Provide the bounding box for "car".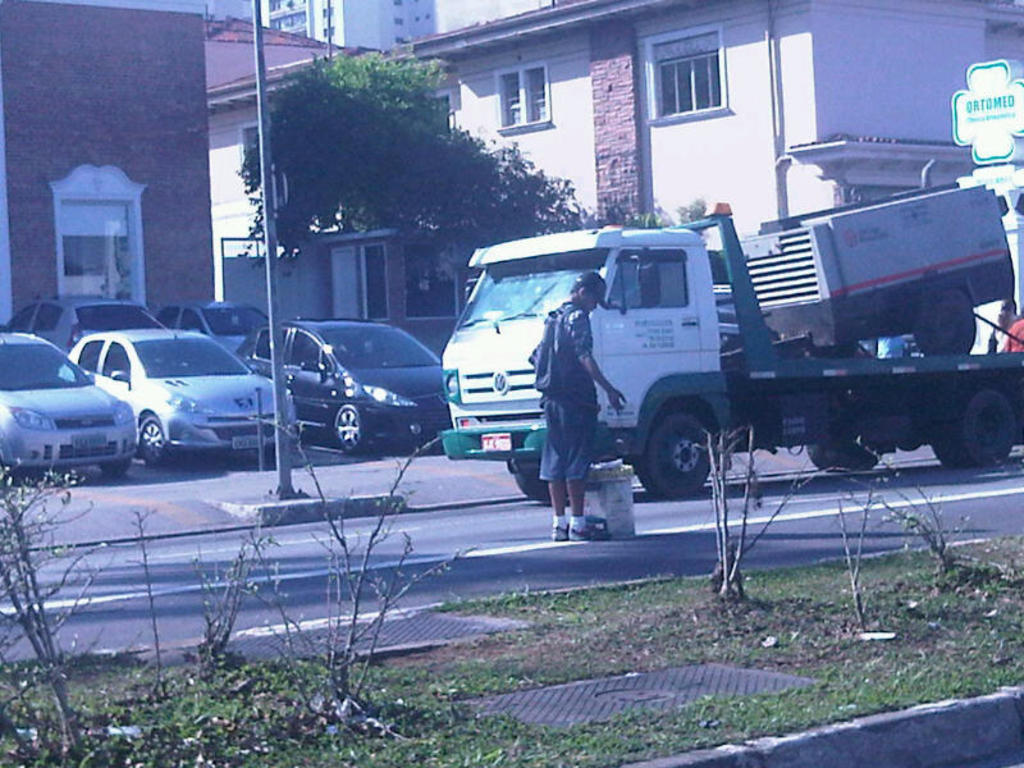
select_region(157, 302, 259, 356).
